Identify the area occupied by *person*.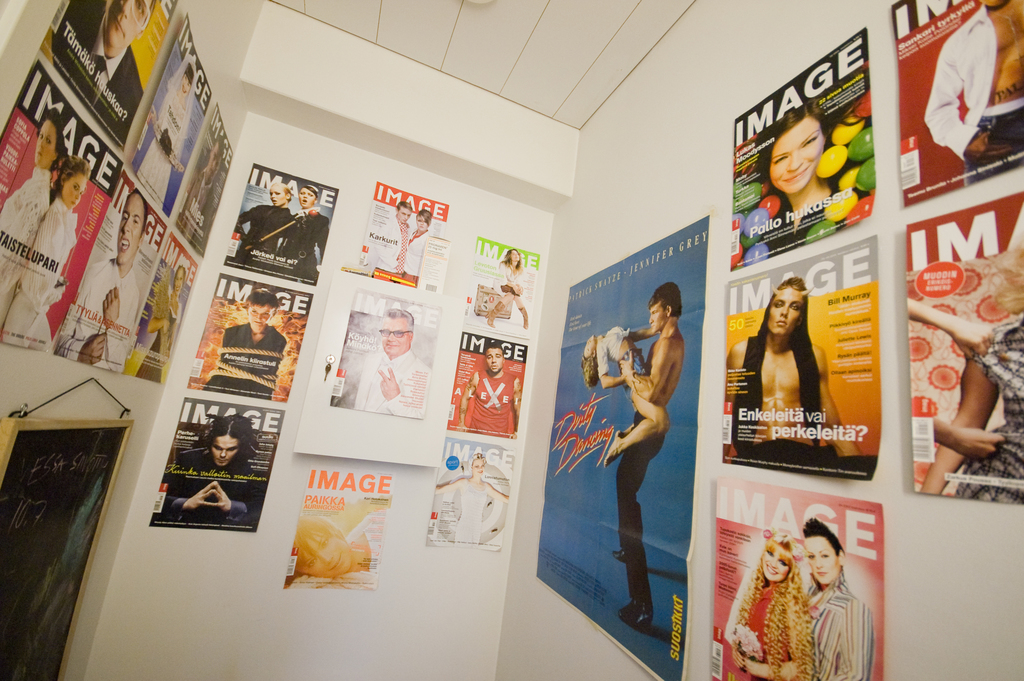
Area: box=[4, 154, 103, 355].
